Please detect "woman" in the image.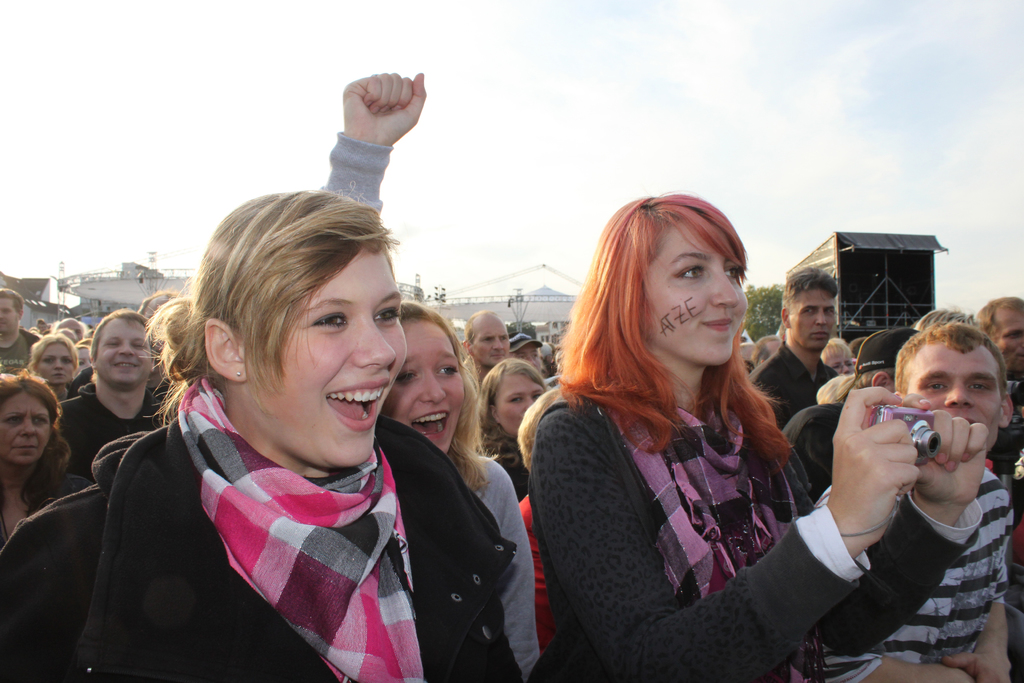
detection(823, 341, 860, 378).
